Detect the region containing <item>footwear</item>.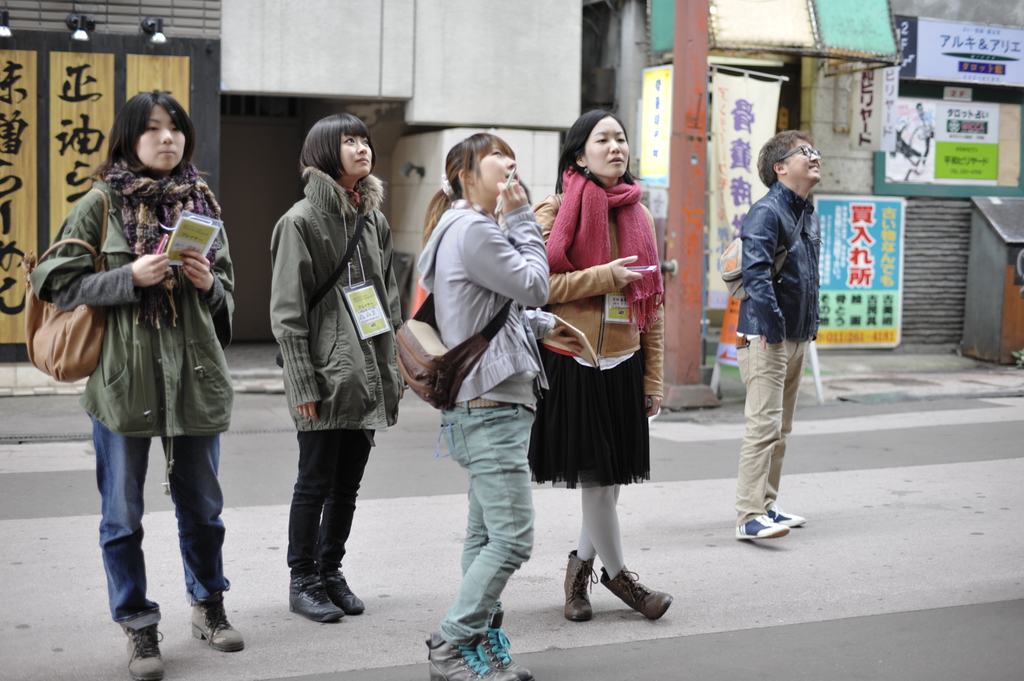
select_region(426, 629, 519, 680).
